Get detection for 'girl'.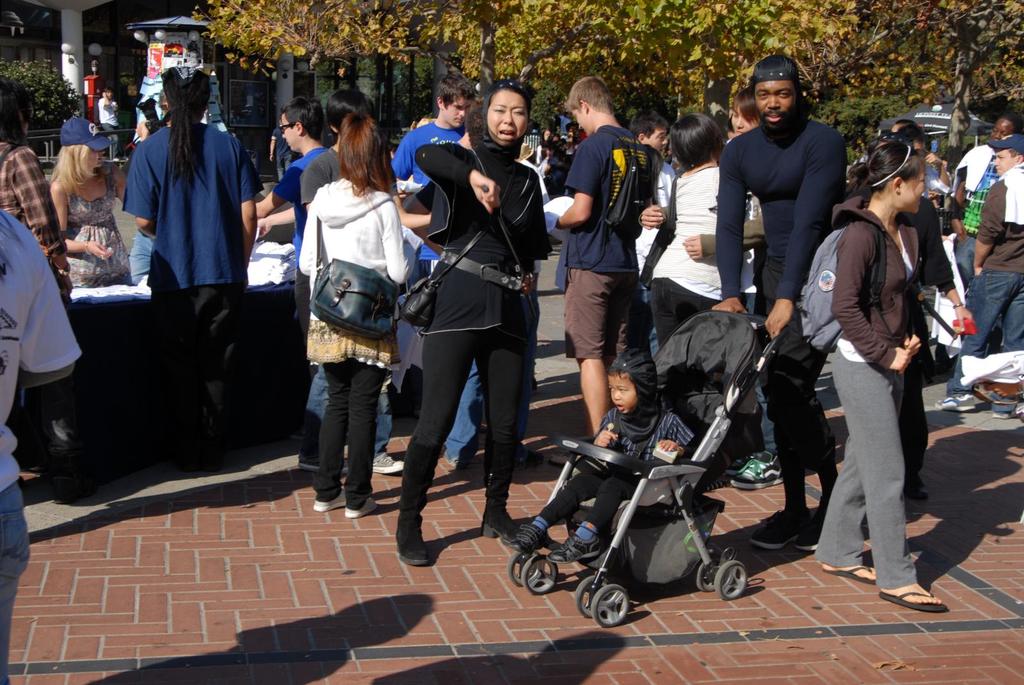
Detection: (813,143,957,611).
